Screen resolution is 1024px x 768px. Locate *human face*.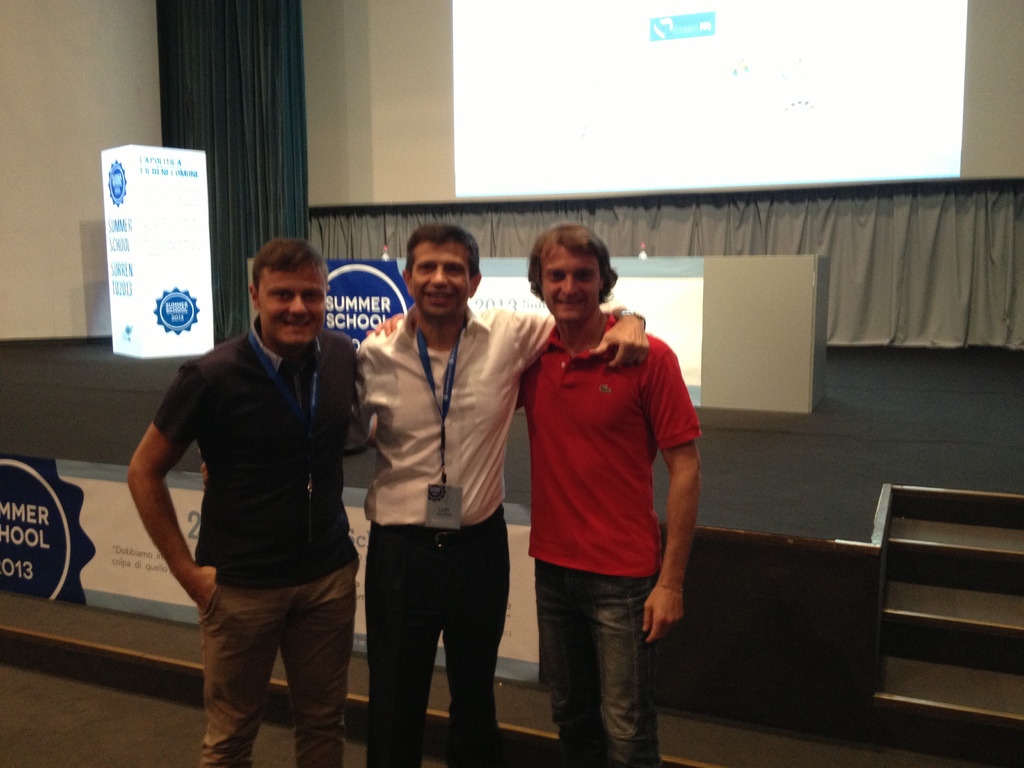
<box>543,257,607,322</box>.
